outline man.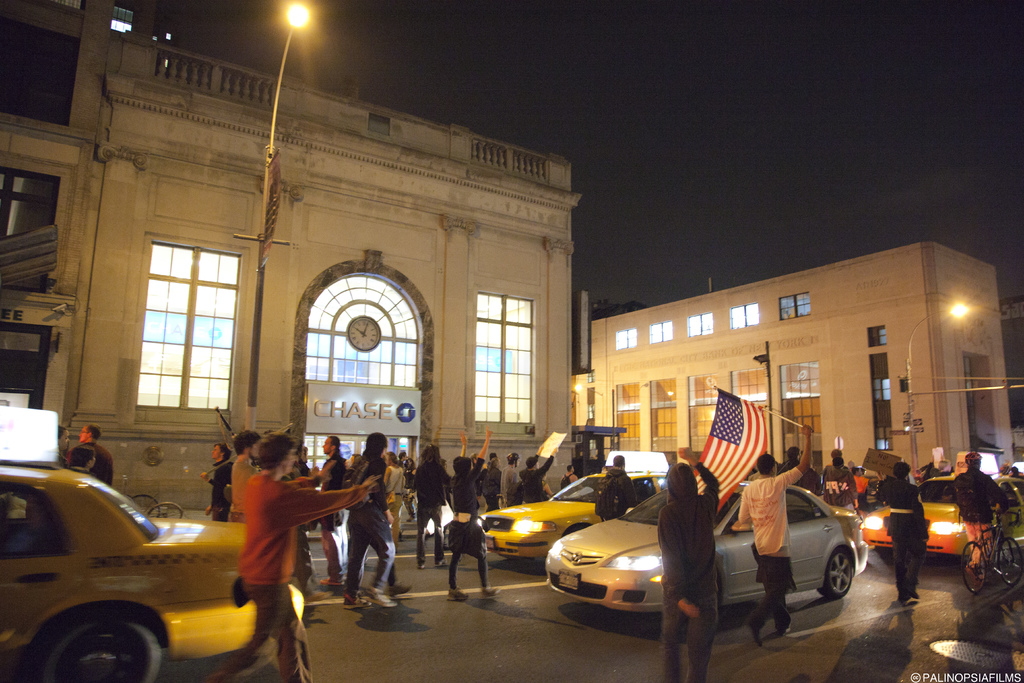
Outline: box=[557, 463, 582, 496].
